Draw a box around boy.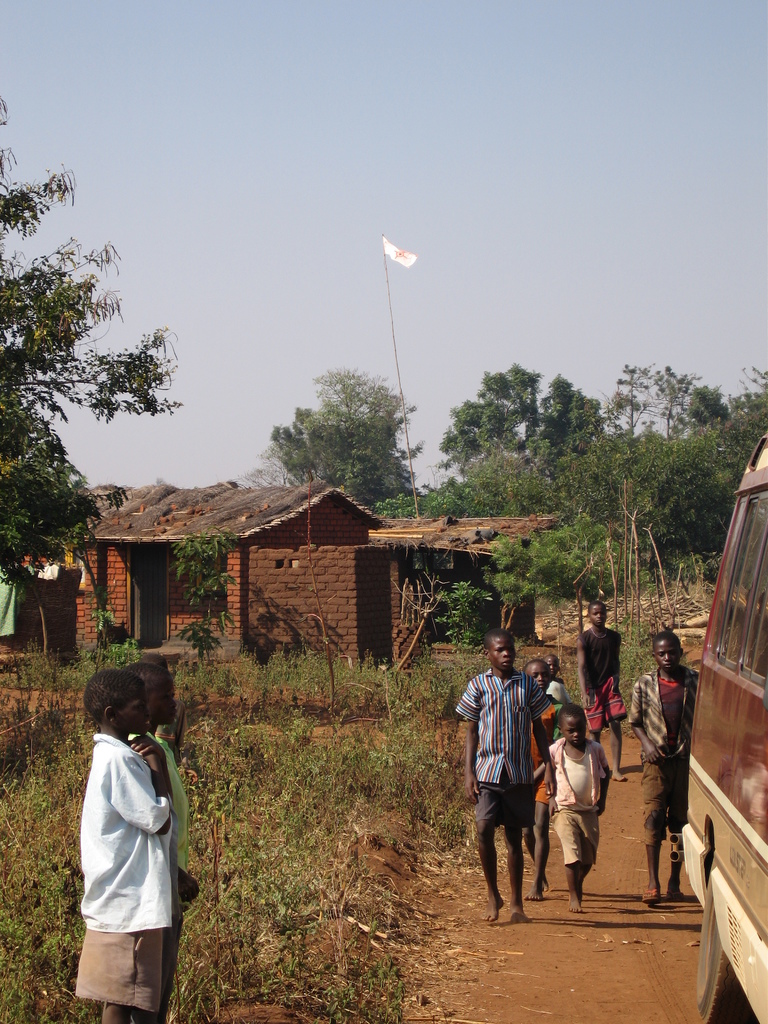
Rect(518, 660, 565, 906).
